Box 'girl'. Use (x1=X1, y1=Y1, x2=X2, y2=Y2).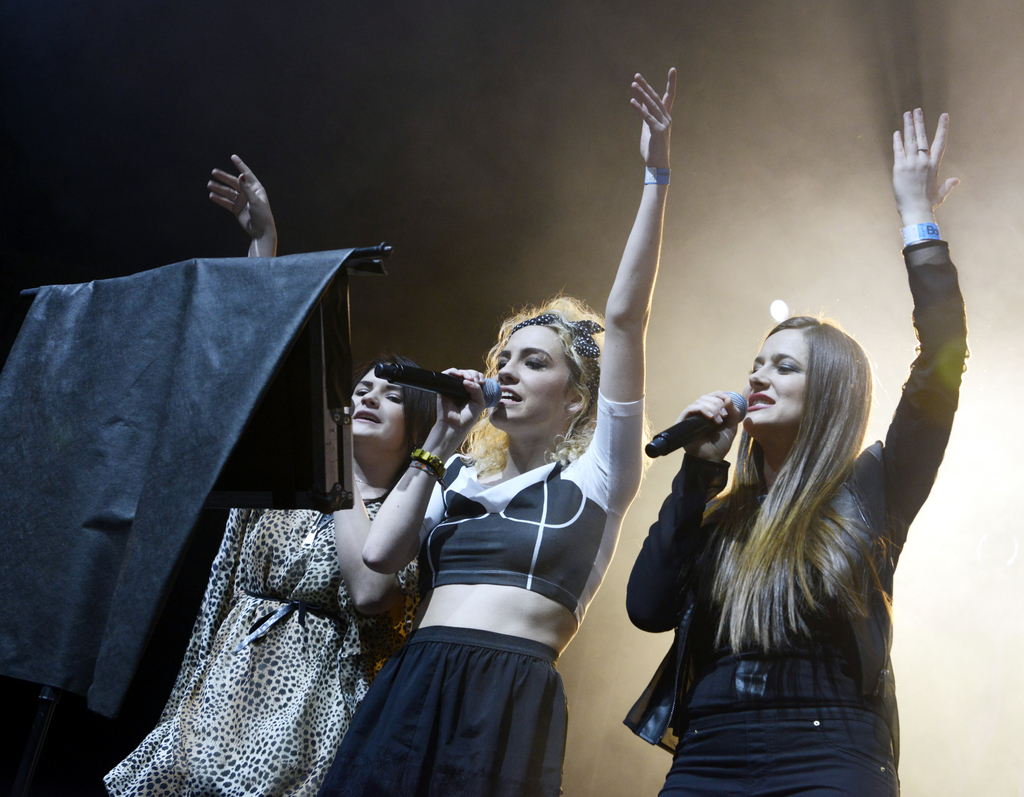
(x1=310, y1=67, x2=675, y2=796).
